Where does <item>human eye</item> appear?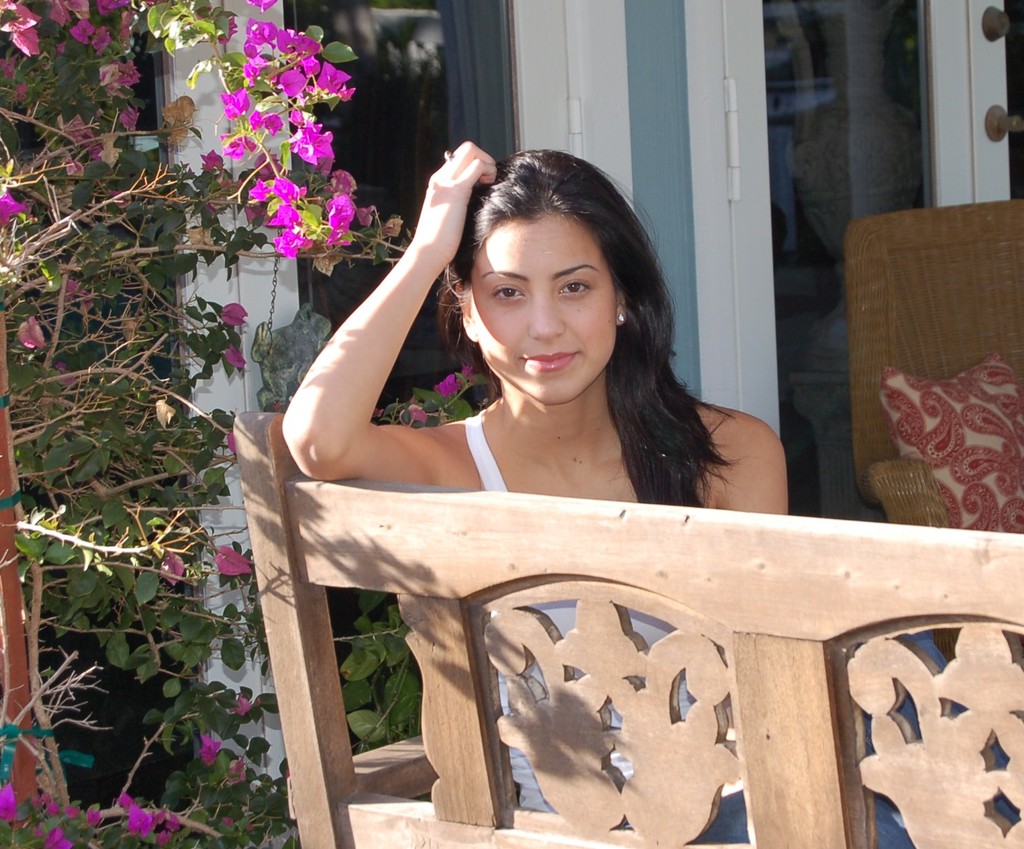
Appears at box(558, 275, 592, 304).
